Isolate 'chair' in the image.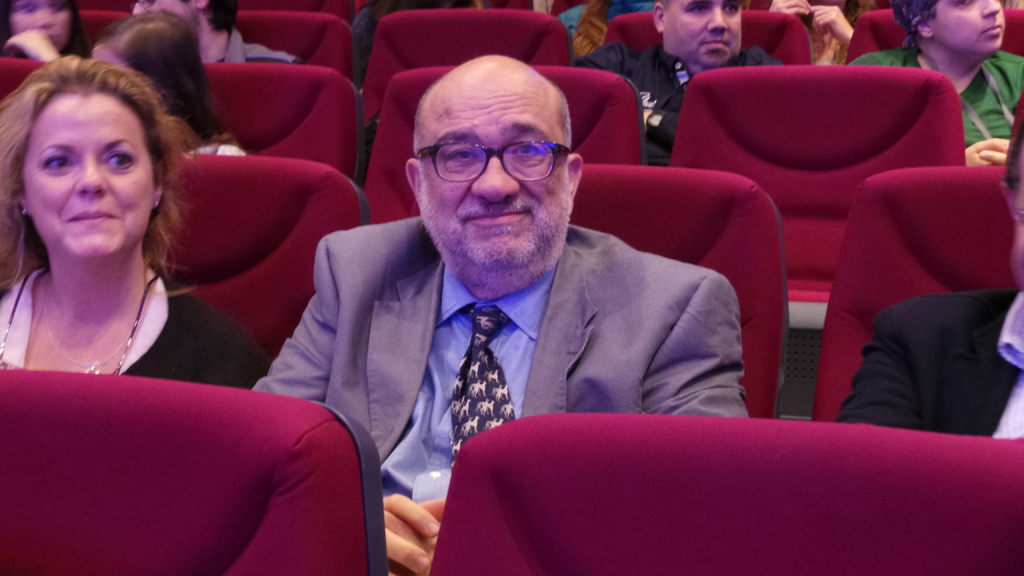
Isolated region: bbox(580, 159, 787, 413).
